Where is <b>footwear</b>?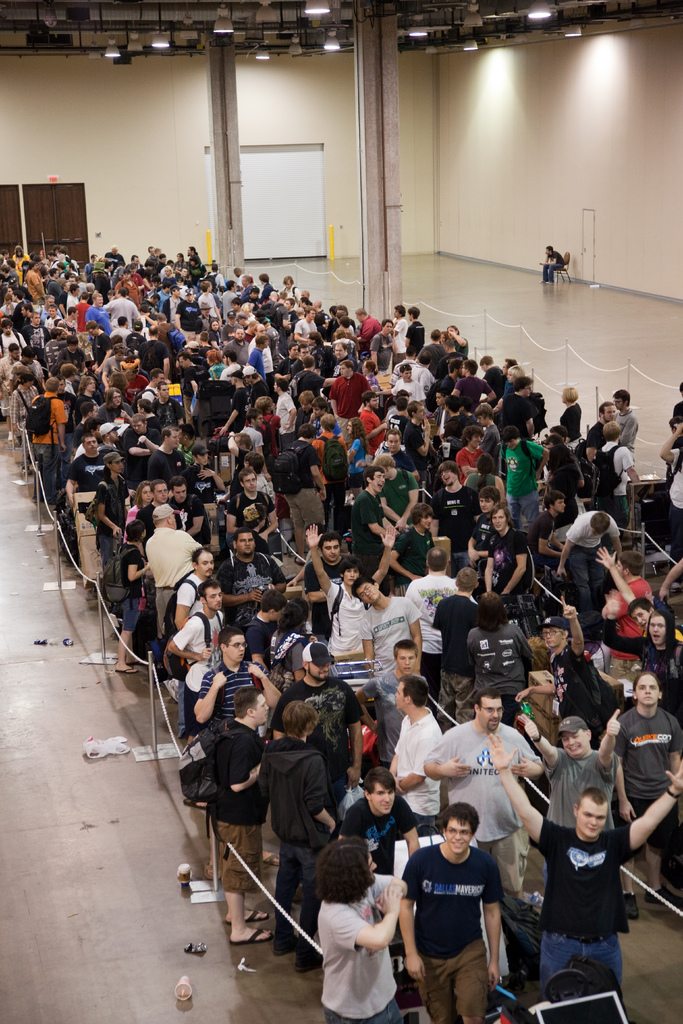
(x1=131, y1=653, x2=148, y2=664).
